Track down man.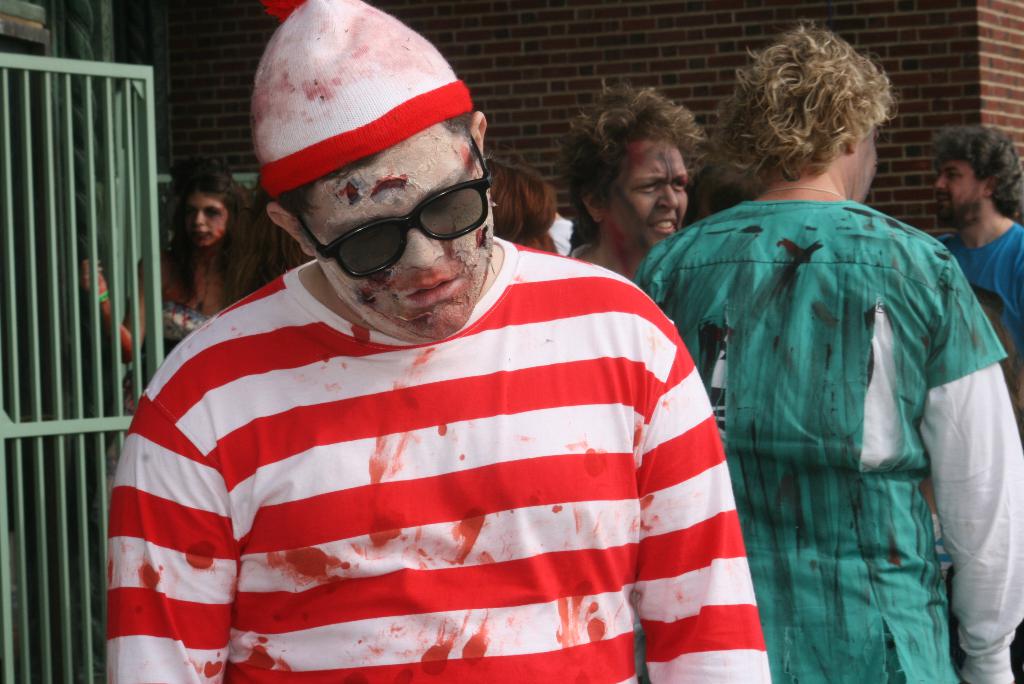
Tracked to <box>628,36,1023,683</box>.
